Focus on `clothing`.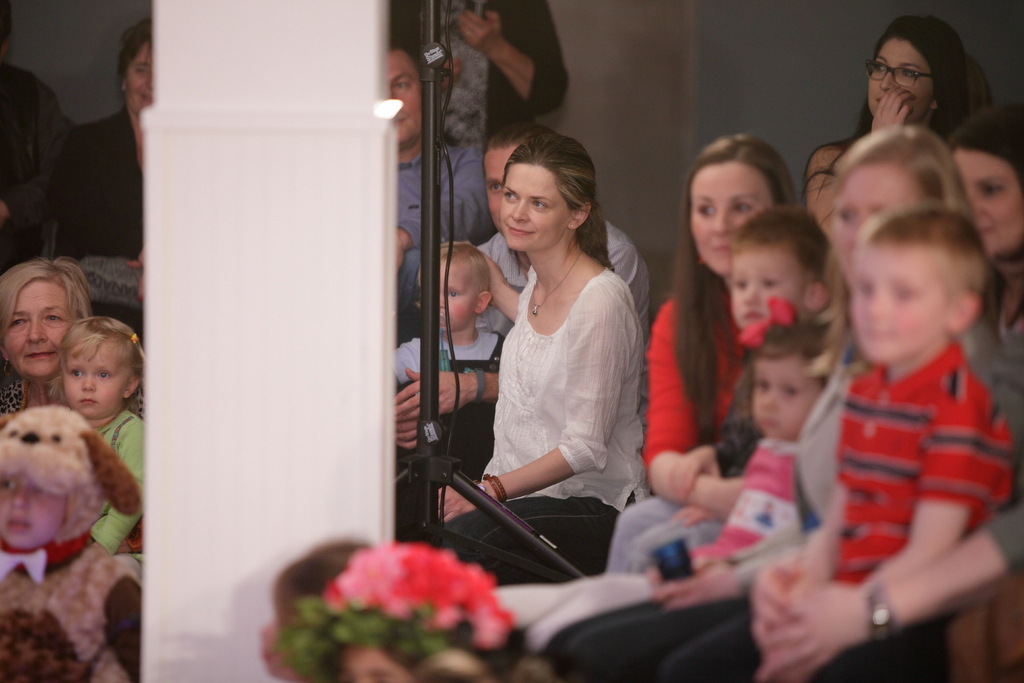
Focused at box(397, 138, 485, 325).
